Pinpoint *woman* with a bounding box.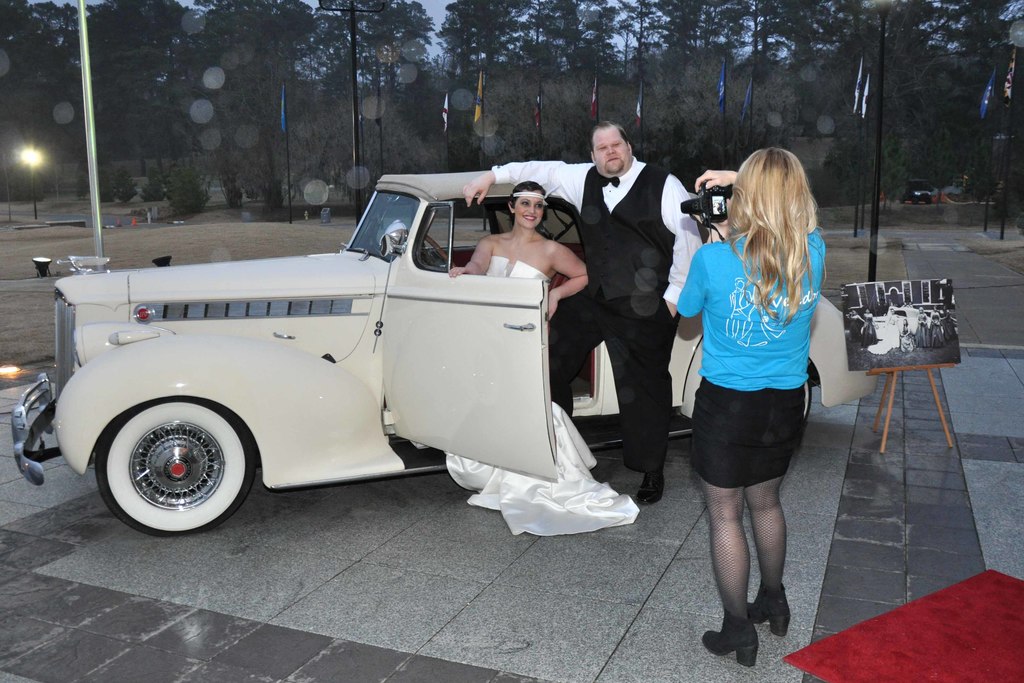
<bbox>928, 304, 943, 347</bbox>.
